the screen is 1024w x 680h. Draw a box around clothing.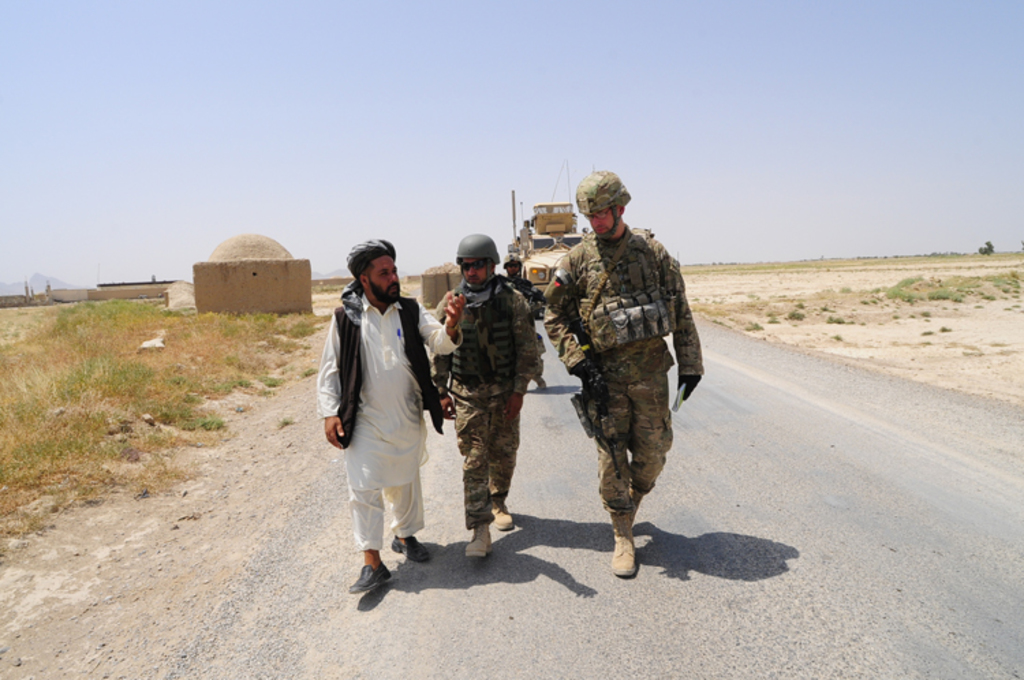
Rect(546, 231, 703, 513).
